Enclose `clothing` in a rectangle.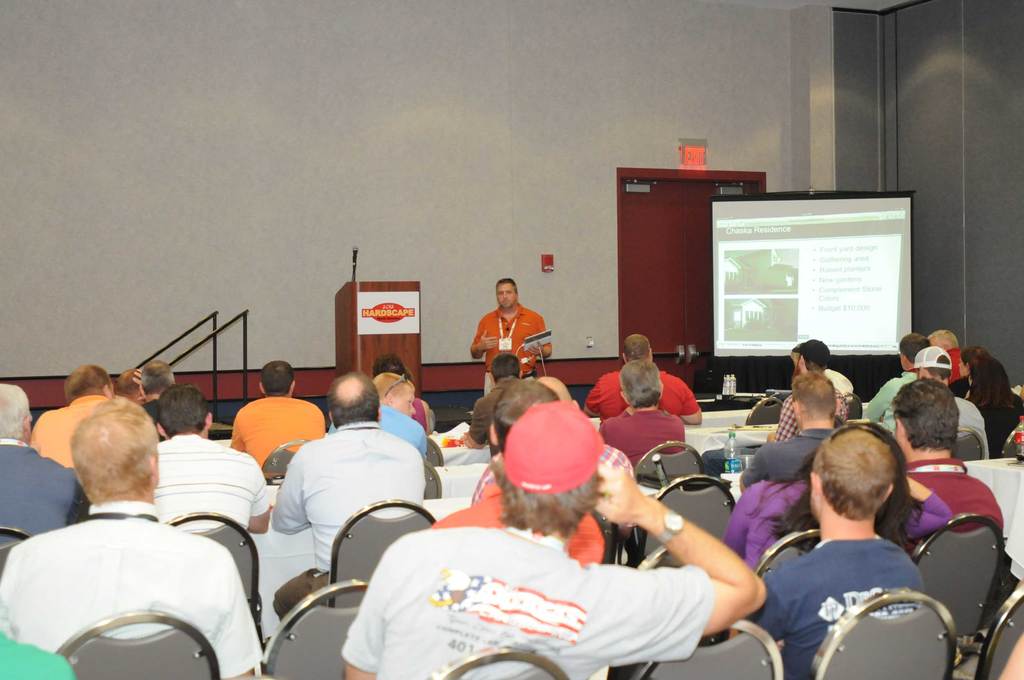
[x1=948, y1=348, x2=963, y2=385].
